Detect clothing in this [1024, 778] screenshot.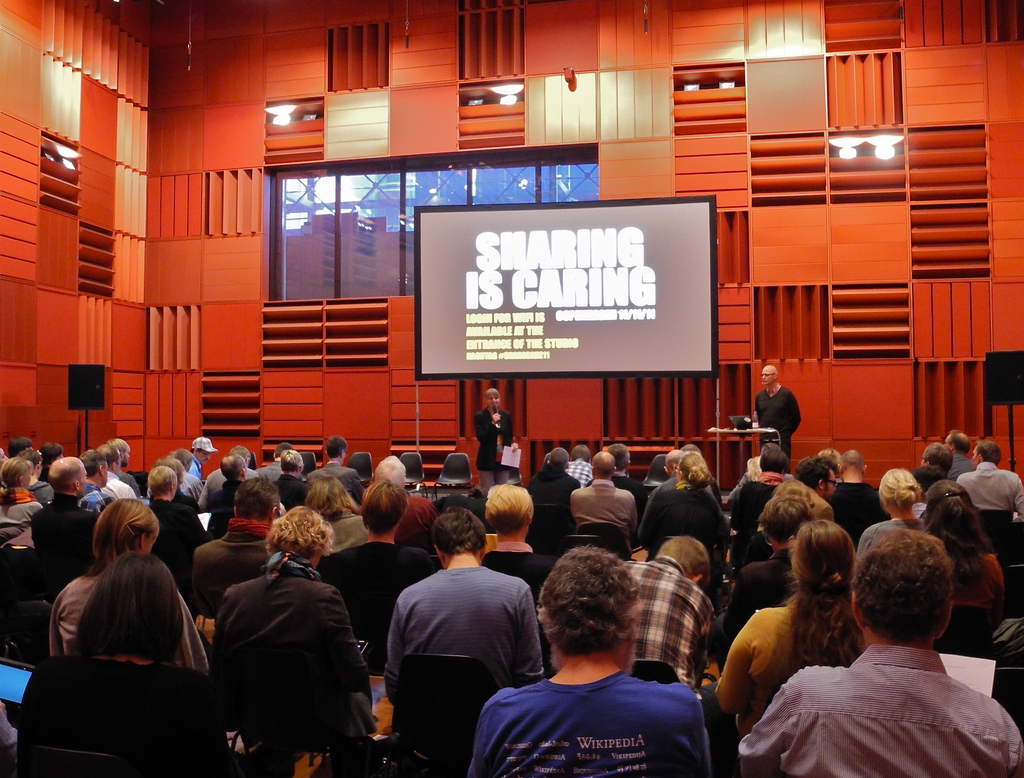
Detection: crop(203, 463, 235, 507).
